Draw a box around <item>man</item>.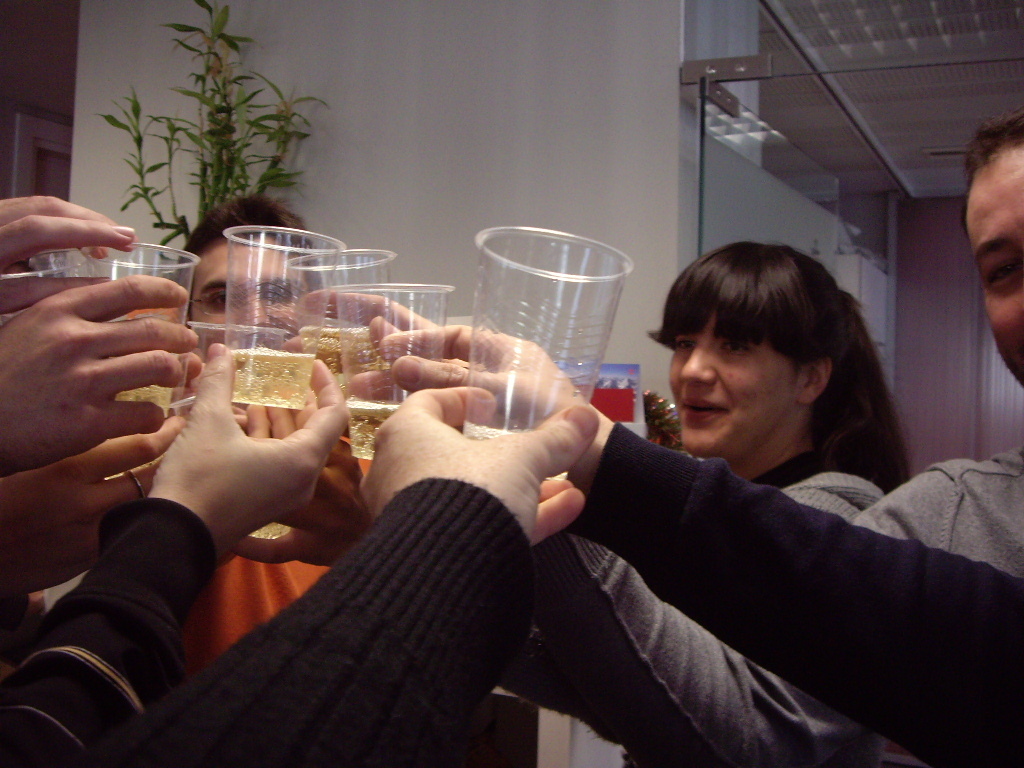
{"left": 297, "top": 128, "right": 1022, "bottom": 767}.
